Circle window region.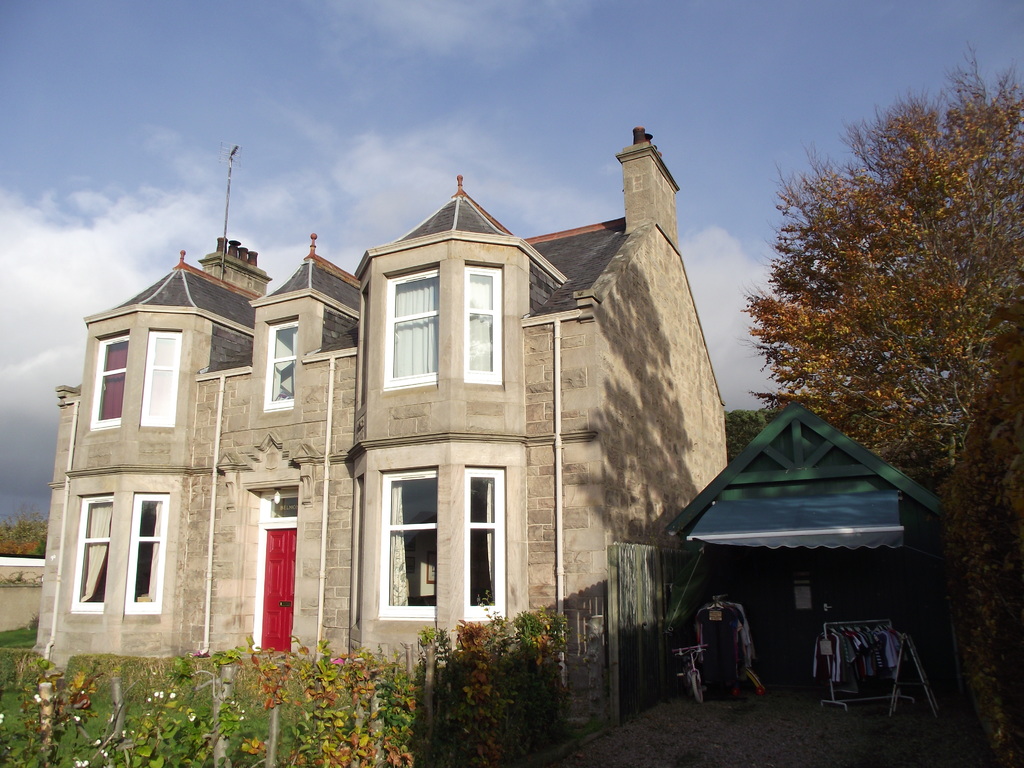
Region: (465,260,504,381).
